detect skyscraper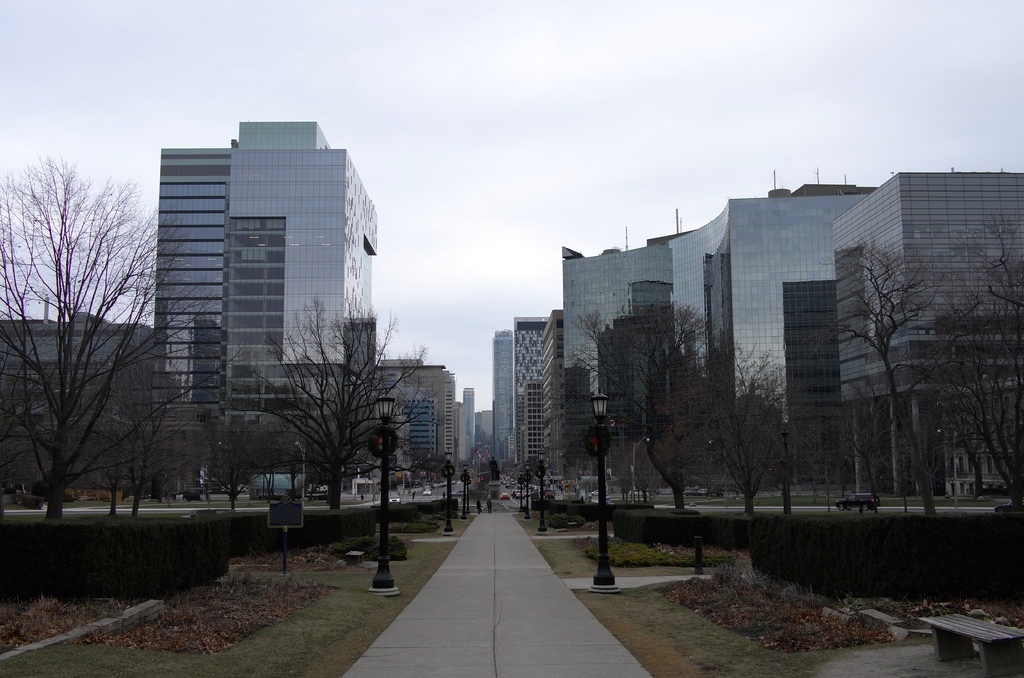
detection(158, 118, 377, 490)
